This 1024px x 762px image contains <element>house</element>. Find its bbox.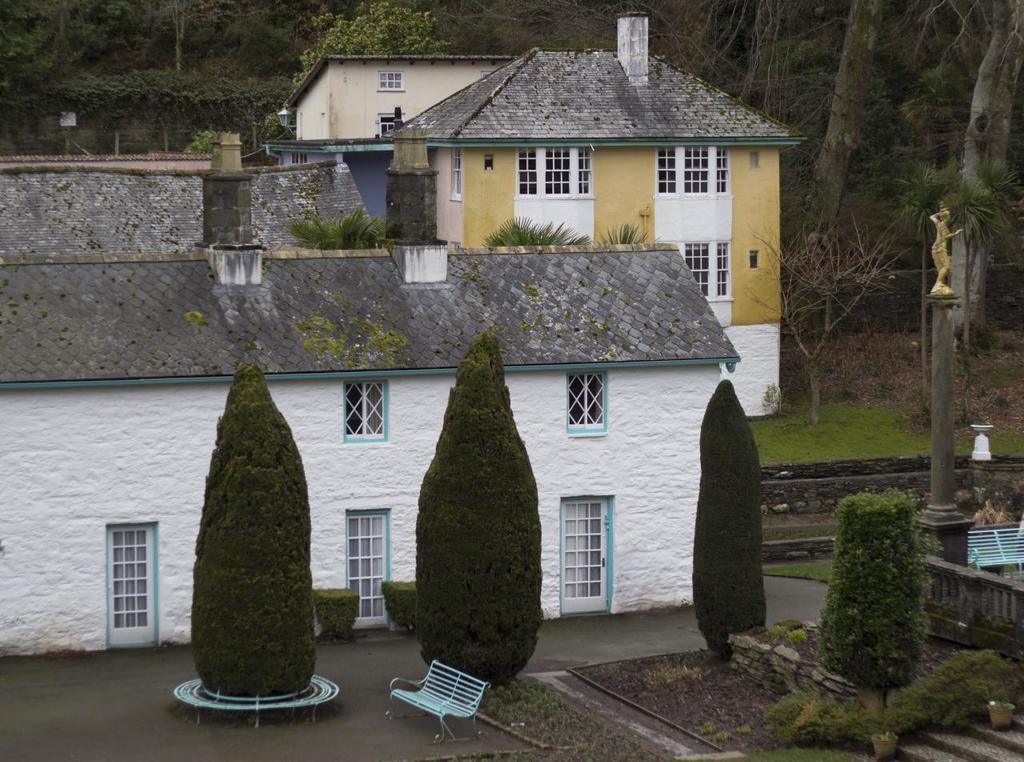
bbox(390, 5, 802, 418).
